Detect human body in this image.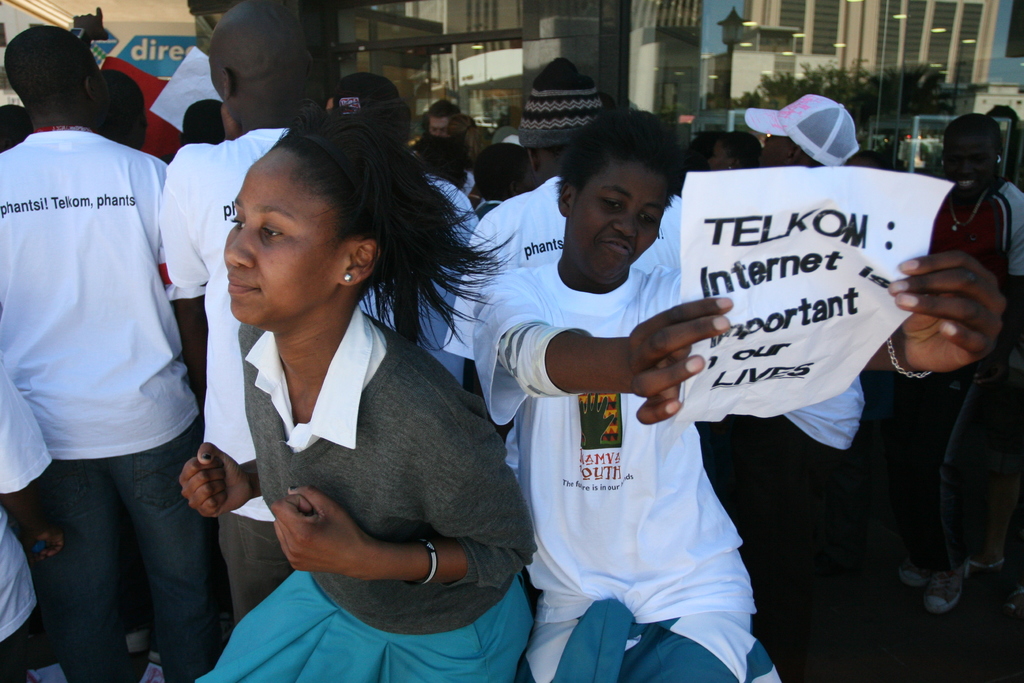
Detection: x1=474, y1=258, x2=1007, y2=682.
